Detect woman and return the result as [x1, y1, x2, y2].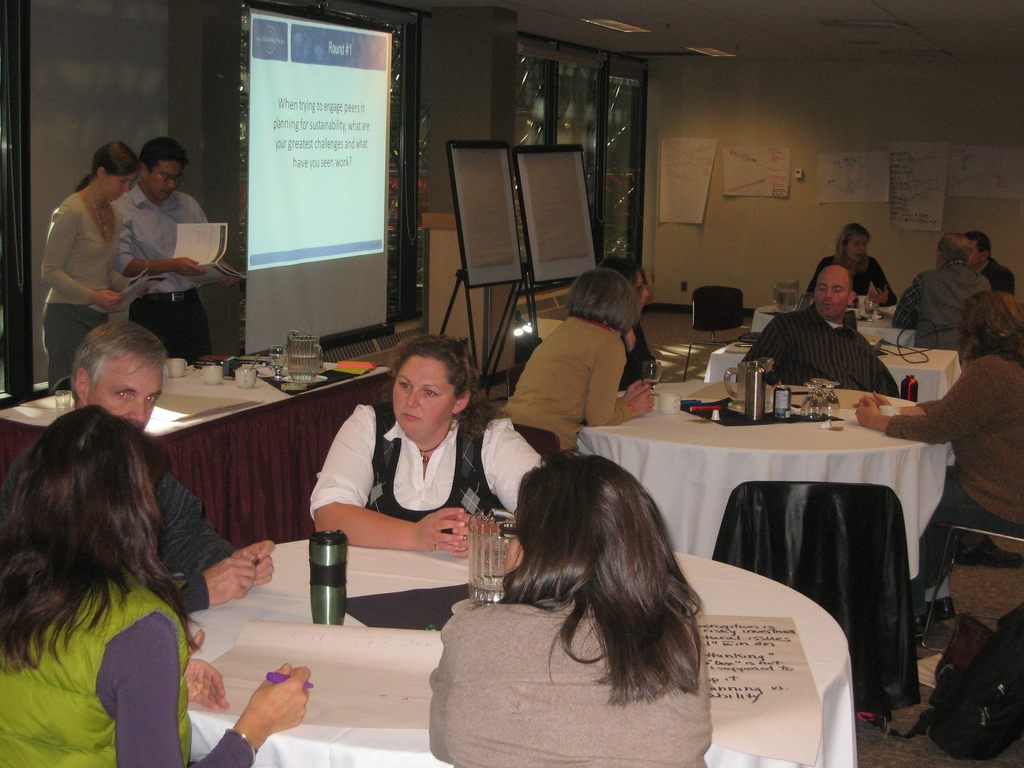
[810, 220, 900, 311].
